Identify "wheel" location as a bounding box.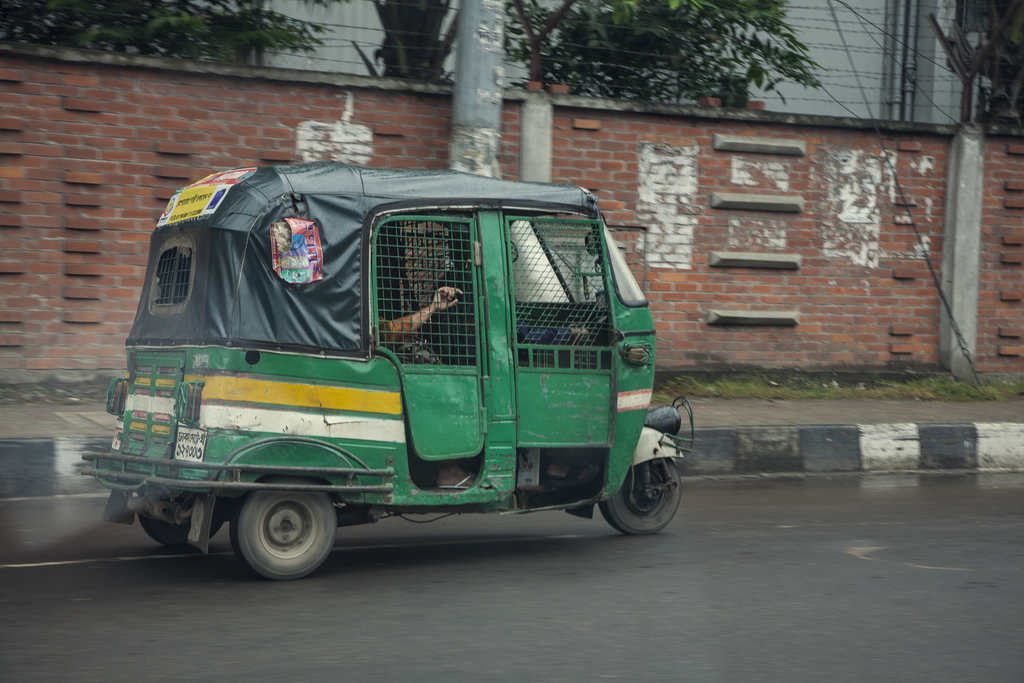
{"x1": 233, "y1": 475, "x2": 338, "y2": 579}.
